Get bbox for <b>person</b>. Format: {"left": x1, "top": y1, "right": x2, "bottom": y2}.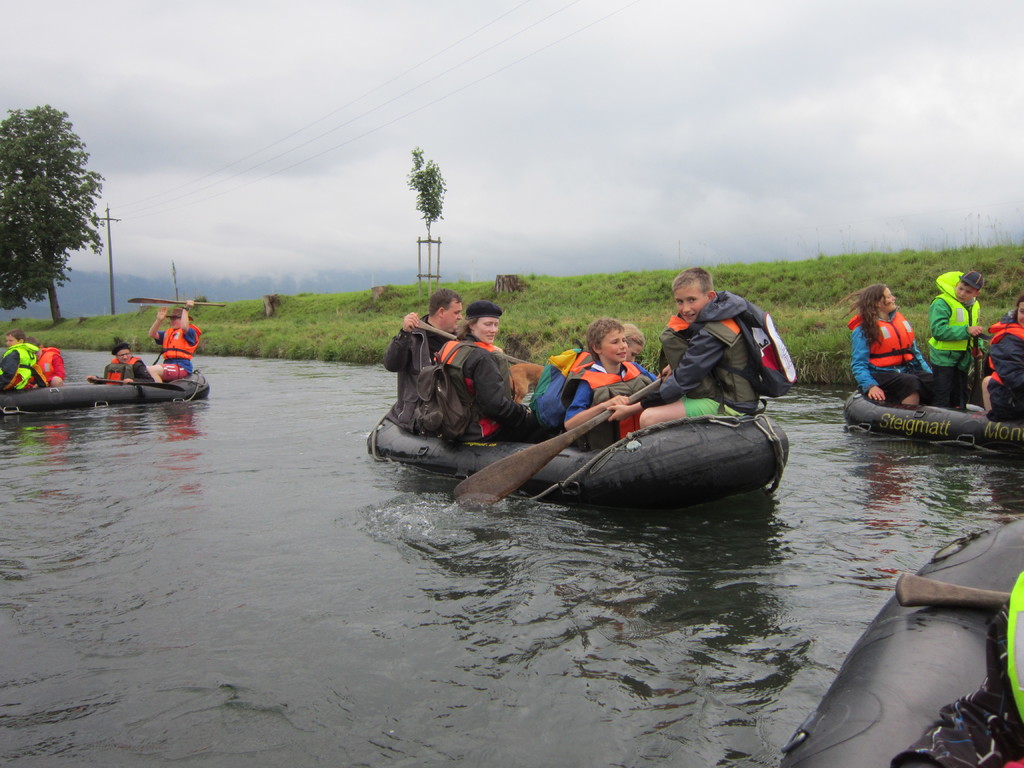
{"left": 927, "top": 268, "right": 982, "bottom": 404}.
